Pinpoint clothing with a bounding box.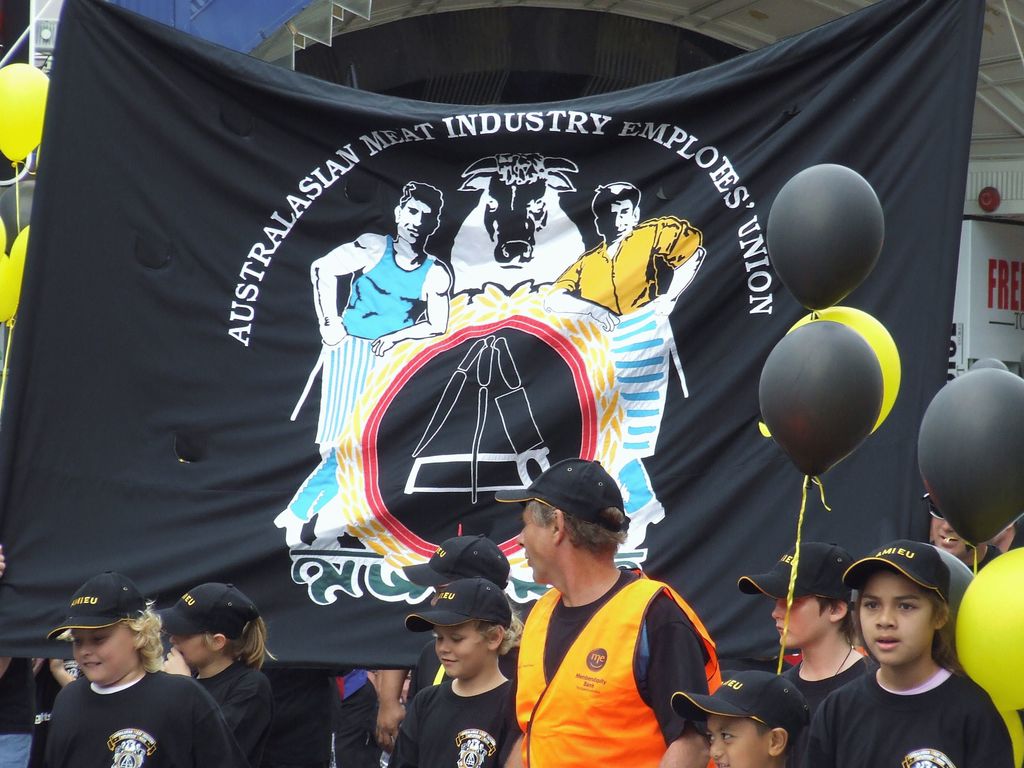
box(308, 236, 447, 452).
